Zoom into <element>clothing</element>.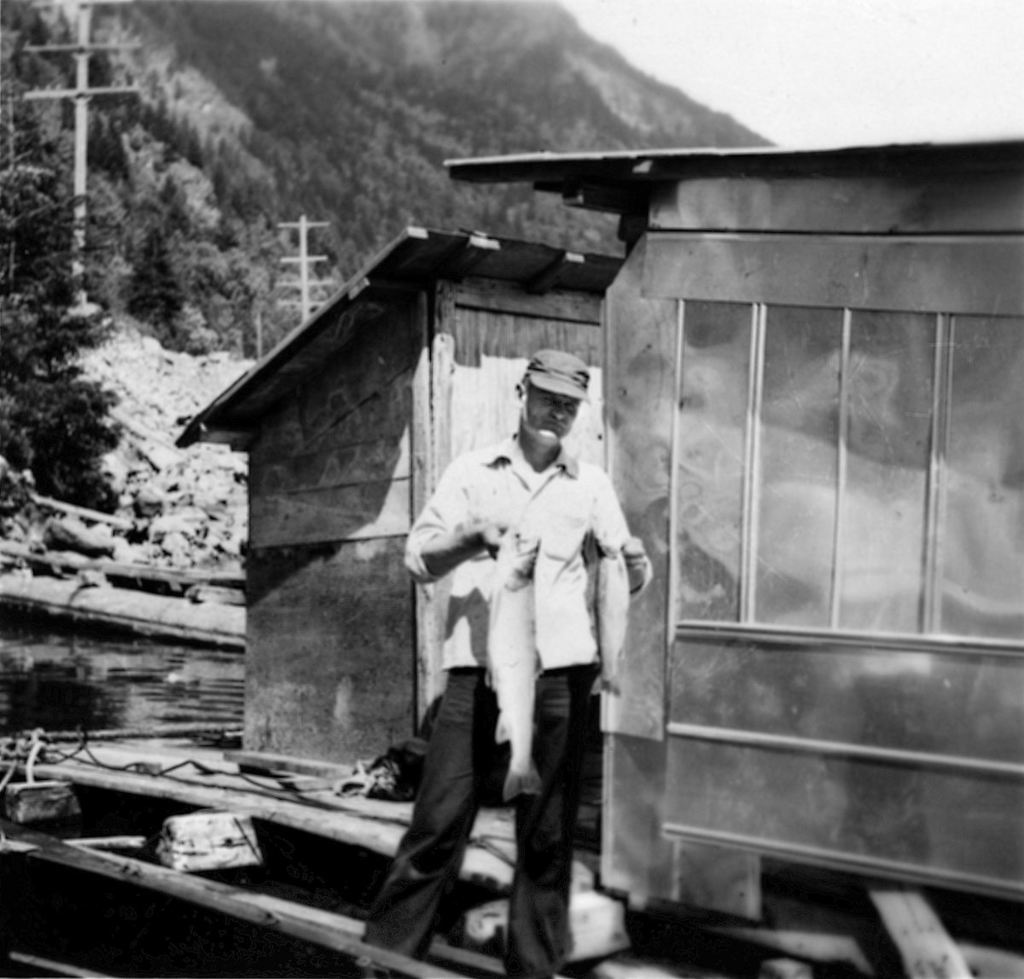
Zoom target: detection(394, 428, 647, 978).
